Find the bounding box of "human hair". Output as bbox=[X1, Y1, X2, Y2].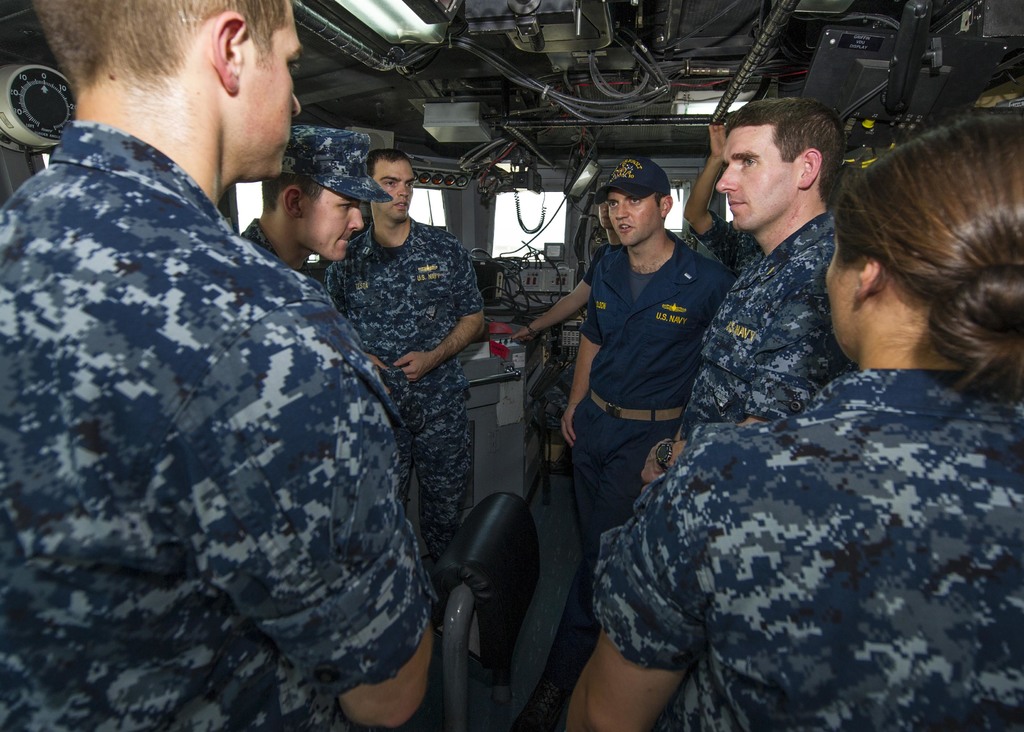
bbox=[726, 98, 845, 206].
